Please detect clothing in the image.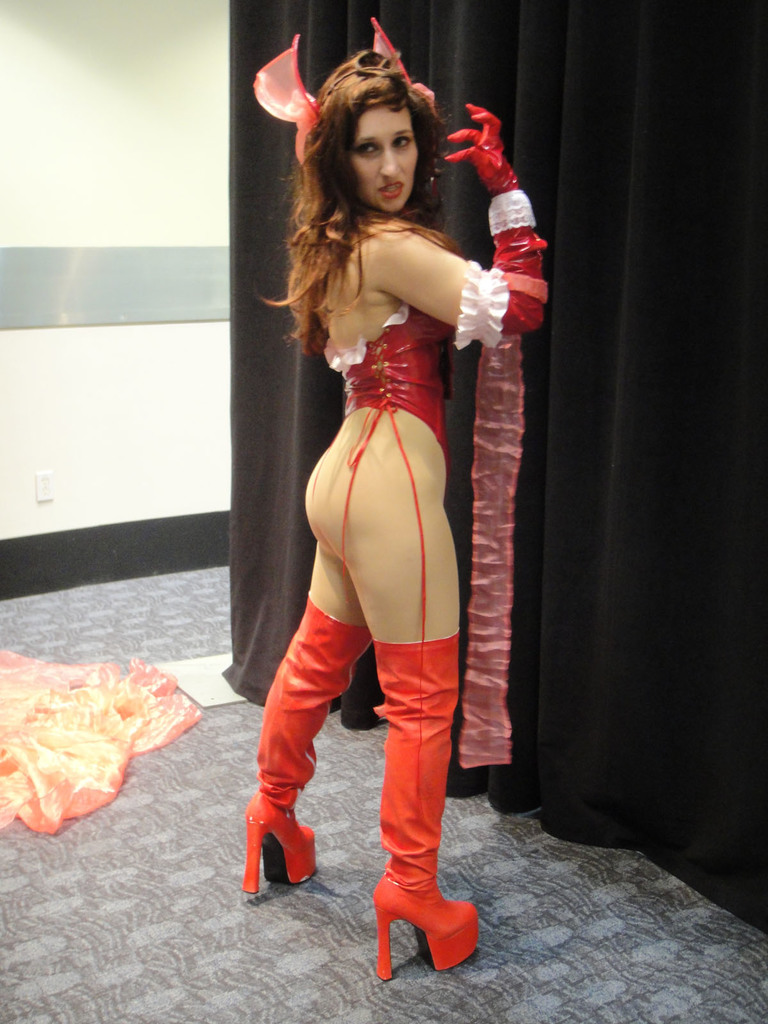
(left=316, top=180, right=552, bottom=643).
